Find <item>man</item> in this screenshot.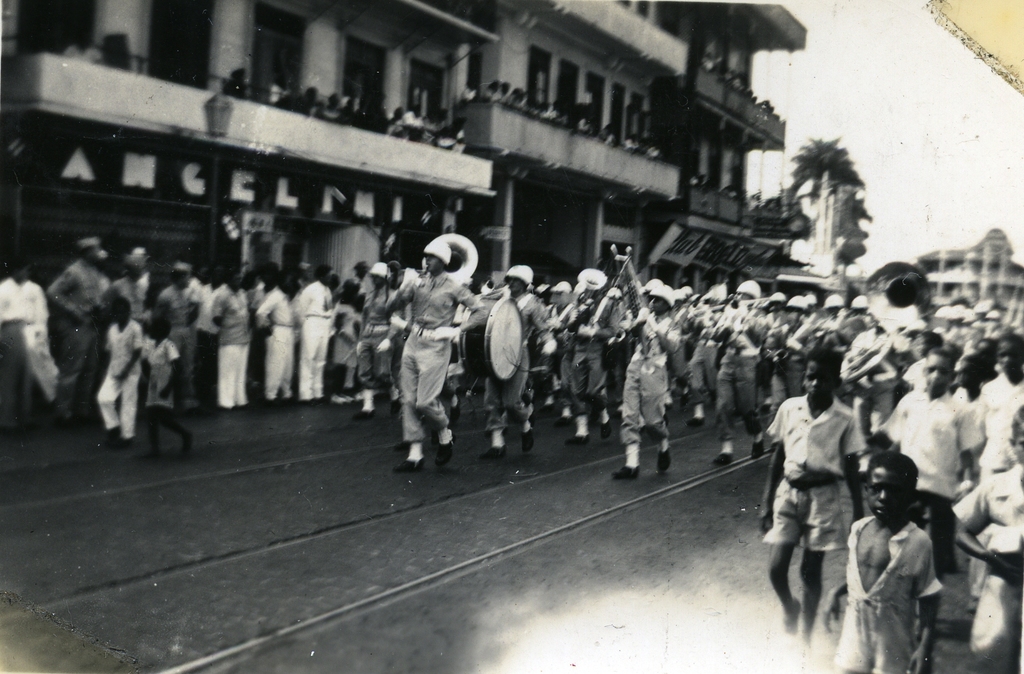
The bounding box for <item>man</item> is l=770, t=371, r=867, b=628.
